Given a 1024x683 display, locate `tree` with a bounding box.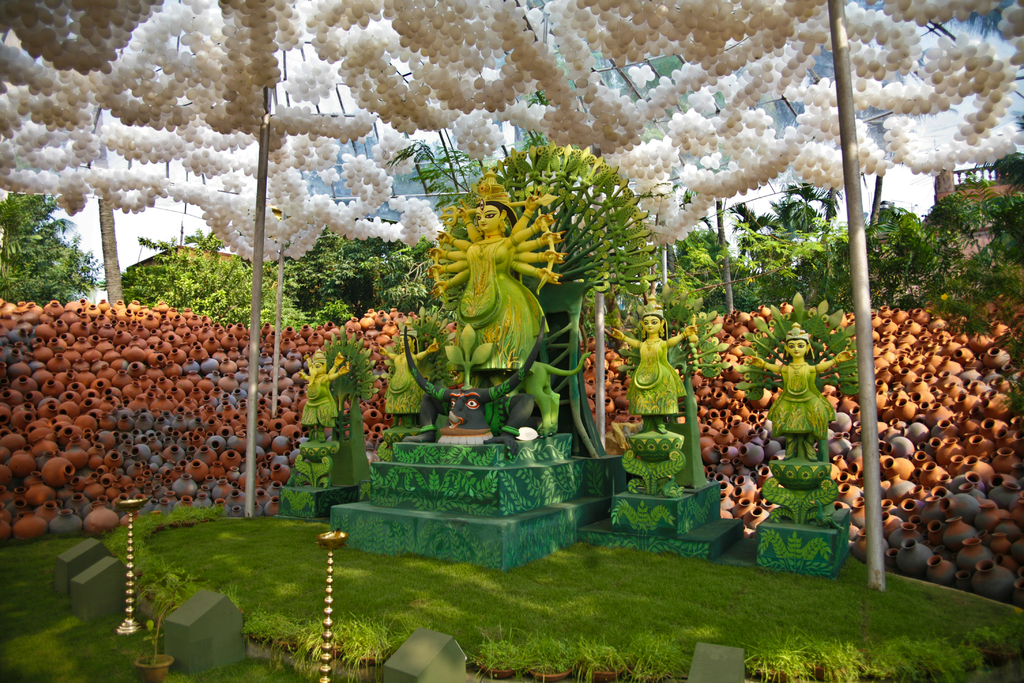
Located: box(0, 189, 108, 302).
